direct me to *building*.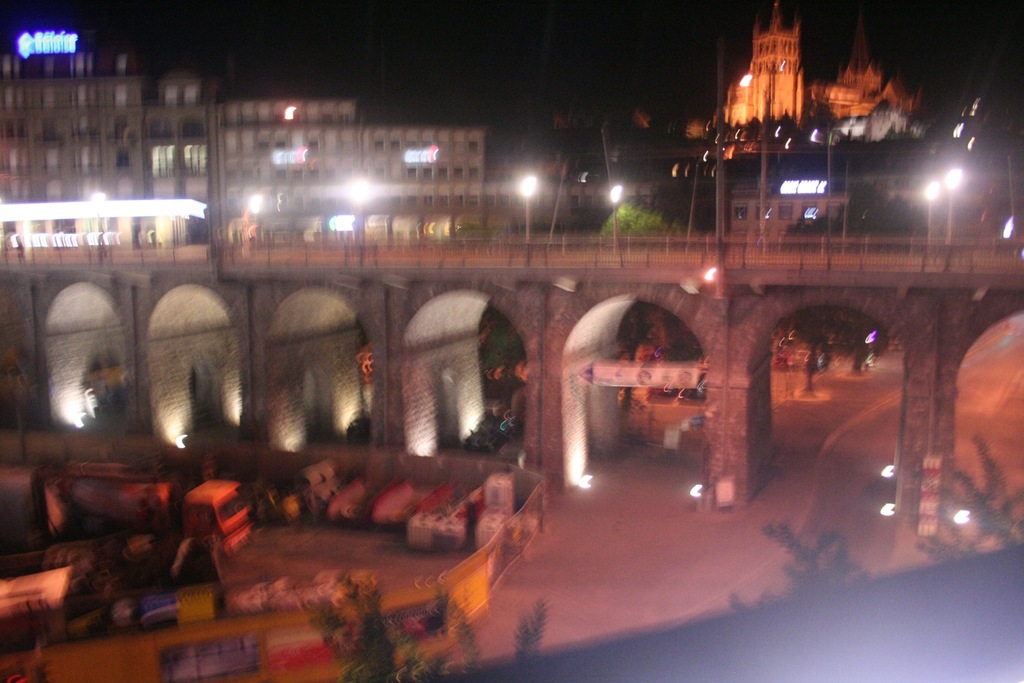
Direction: 0:20:578:242.
